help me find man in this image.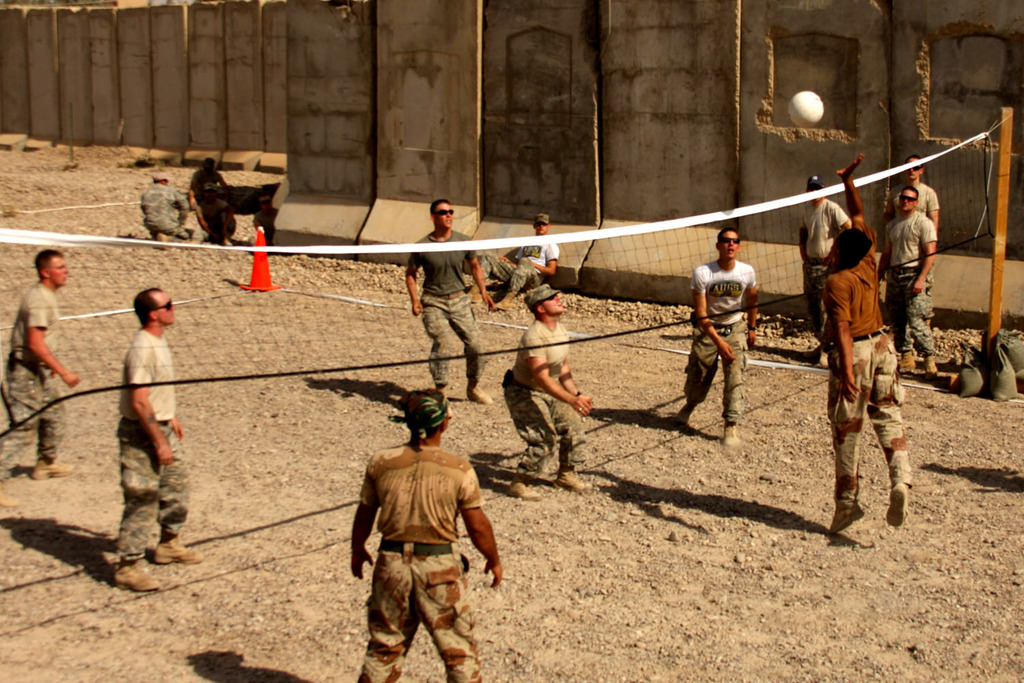
Found it: 115:290:203:595.
